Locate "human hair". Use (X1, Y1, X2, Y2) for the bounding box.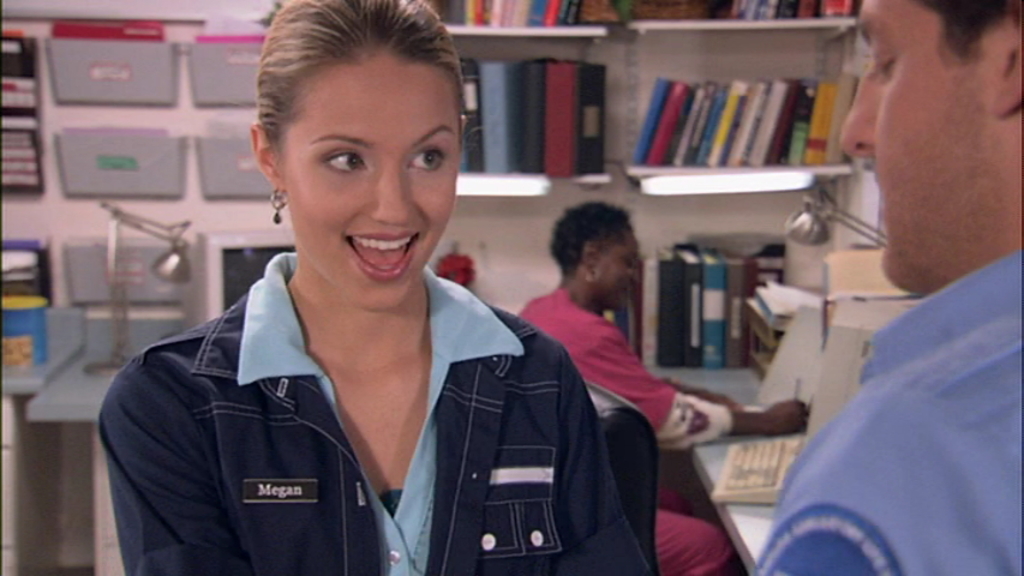
(915, 0, 1017, 76).
